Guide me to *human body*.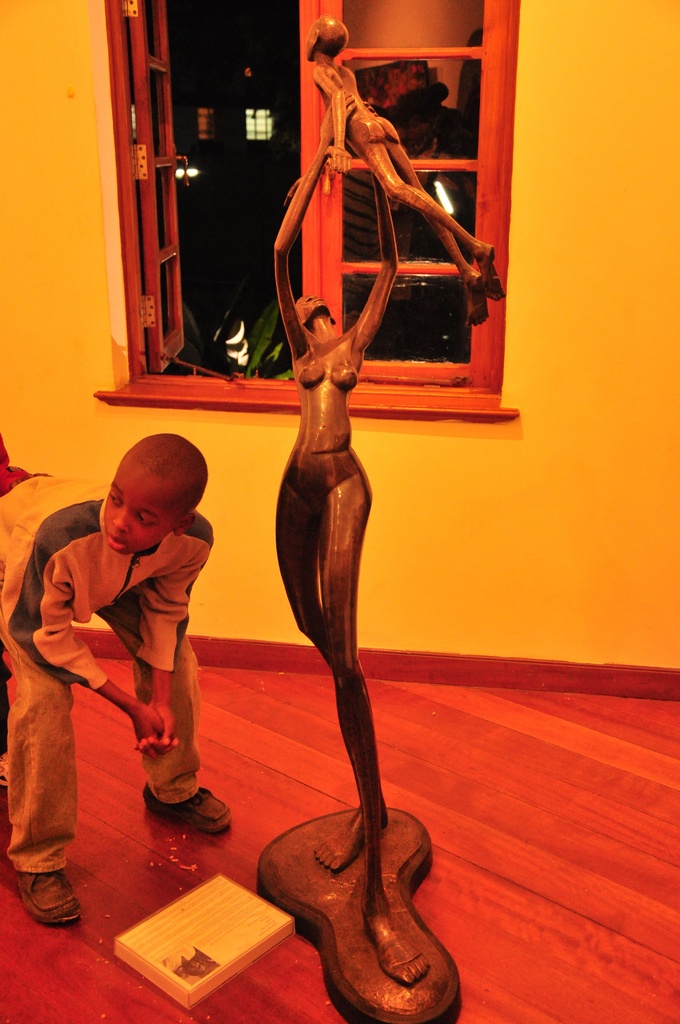
Guidance: <region>271, 89, 413, 991</region>.
